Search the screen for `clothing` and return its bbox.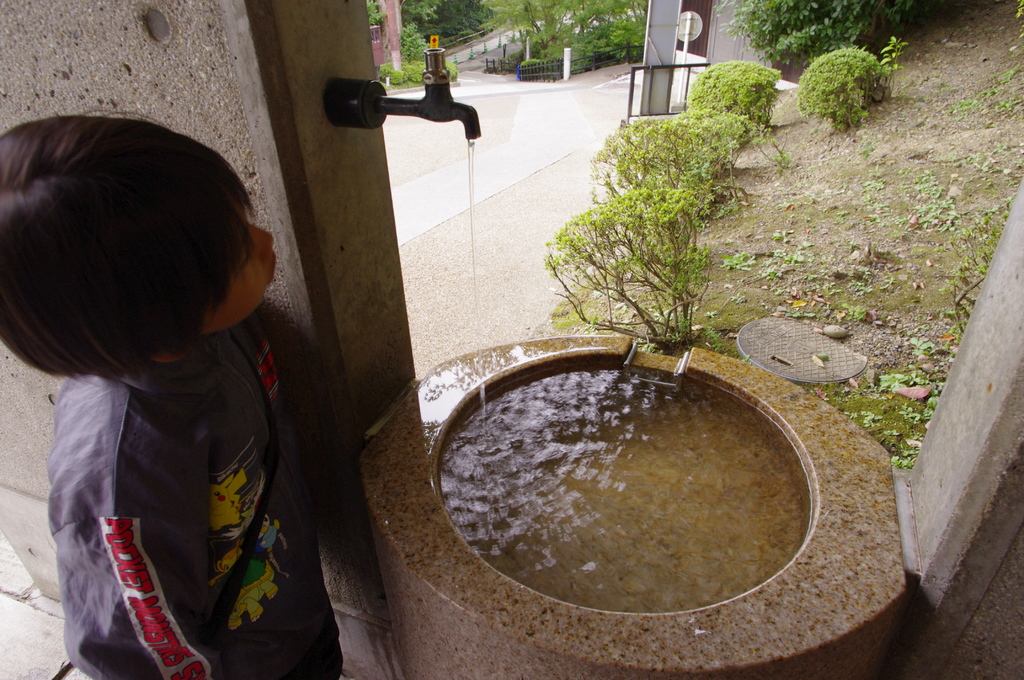
Found: x1=26, y1=228, x2=332, y2=675.
